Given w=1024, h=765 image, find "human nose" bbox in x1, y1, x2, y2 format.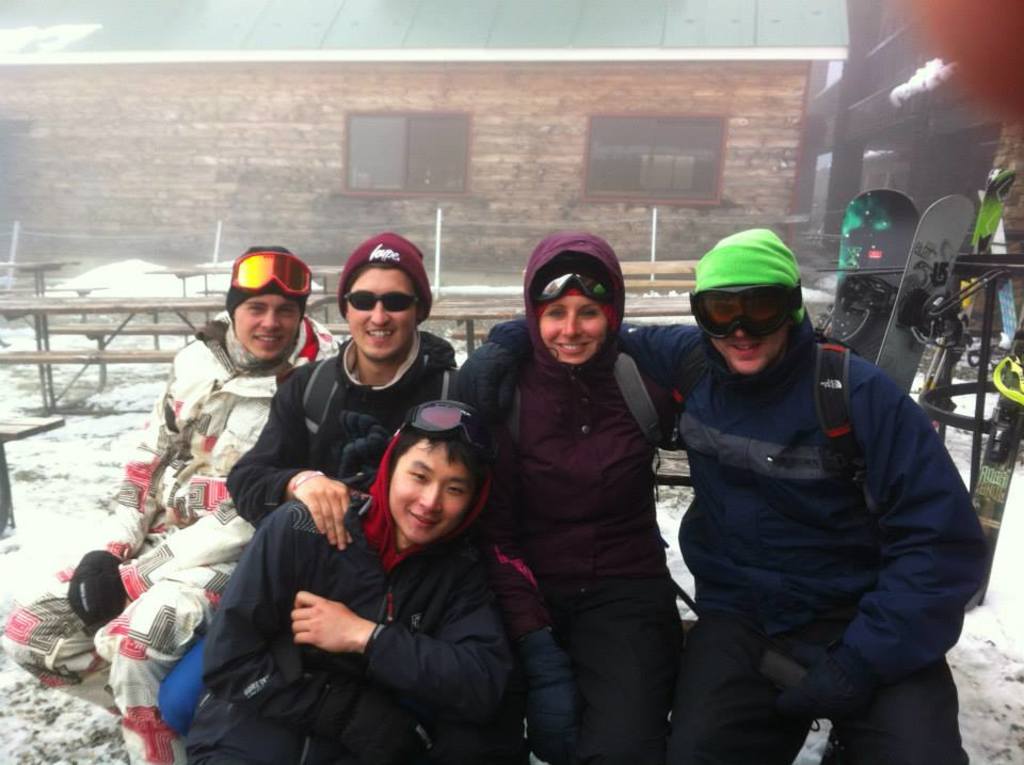
561, 308, 582, 339.
